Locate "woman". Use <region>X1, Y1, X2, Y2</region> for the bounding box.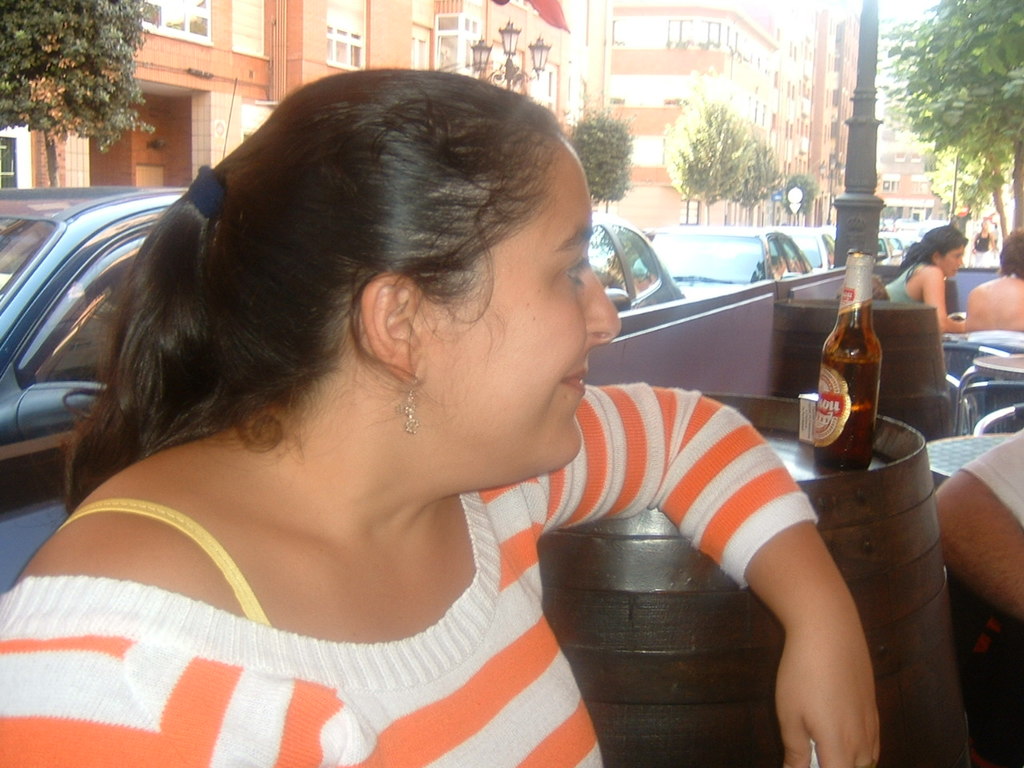
<region>882, 221, 969, 334</region>.
